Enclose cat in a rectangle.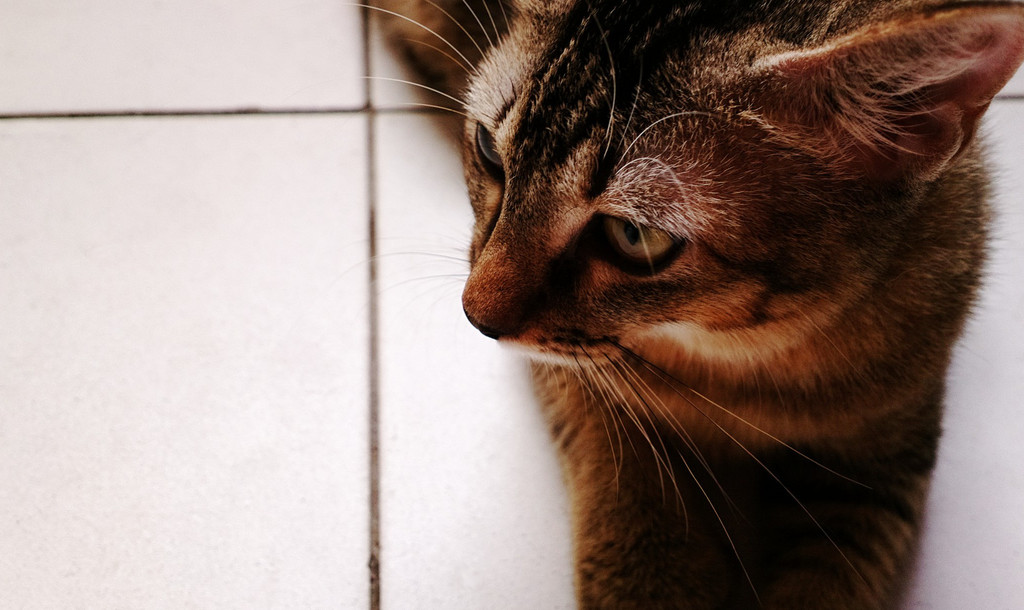
bbox=[372, 0, 1023, 609].
